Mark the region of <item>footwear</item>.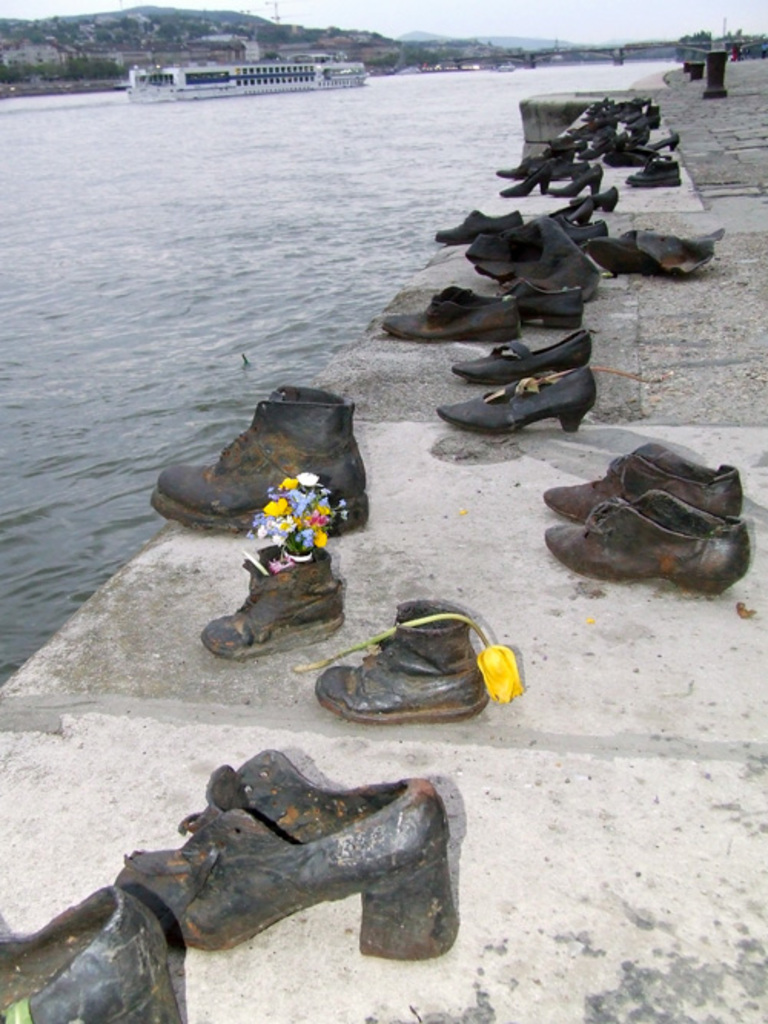
Region: l=567, t=183, r=621, b=213.
